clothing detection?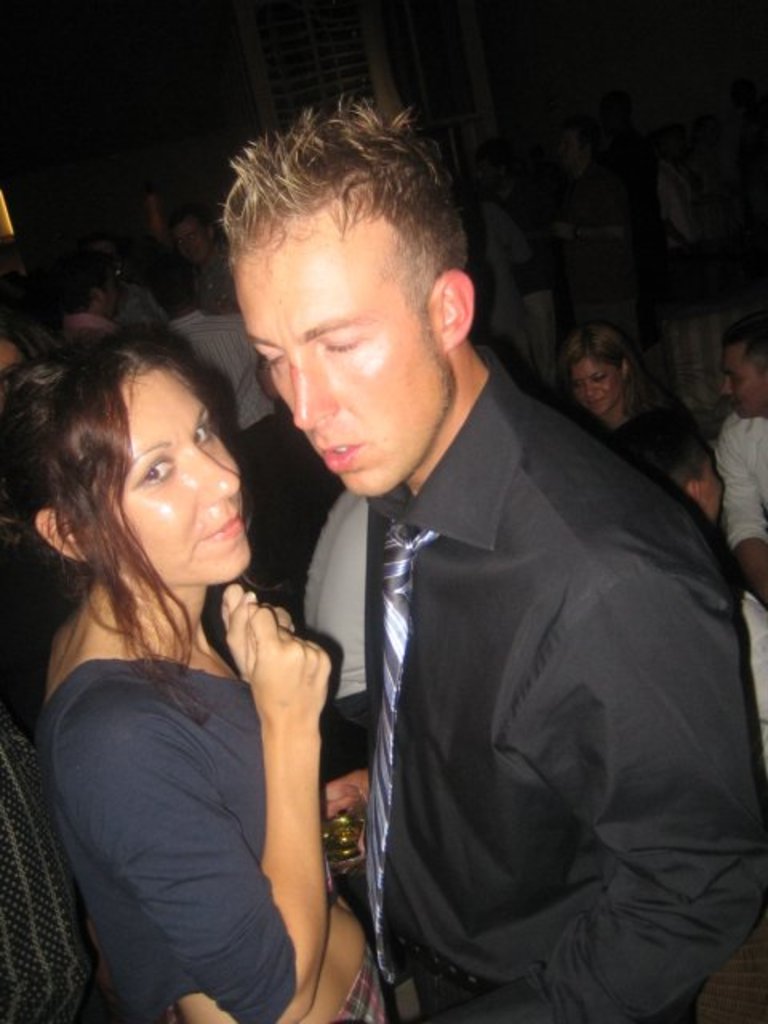
0, 698, 98, 1022
